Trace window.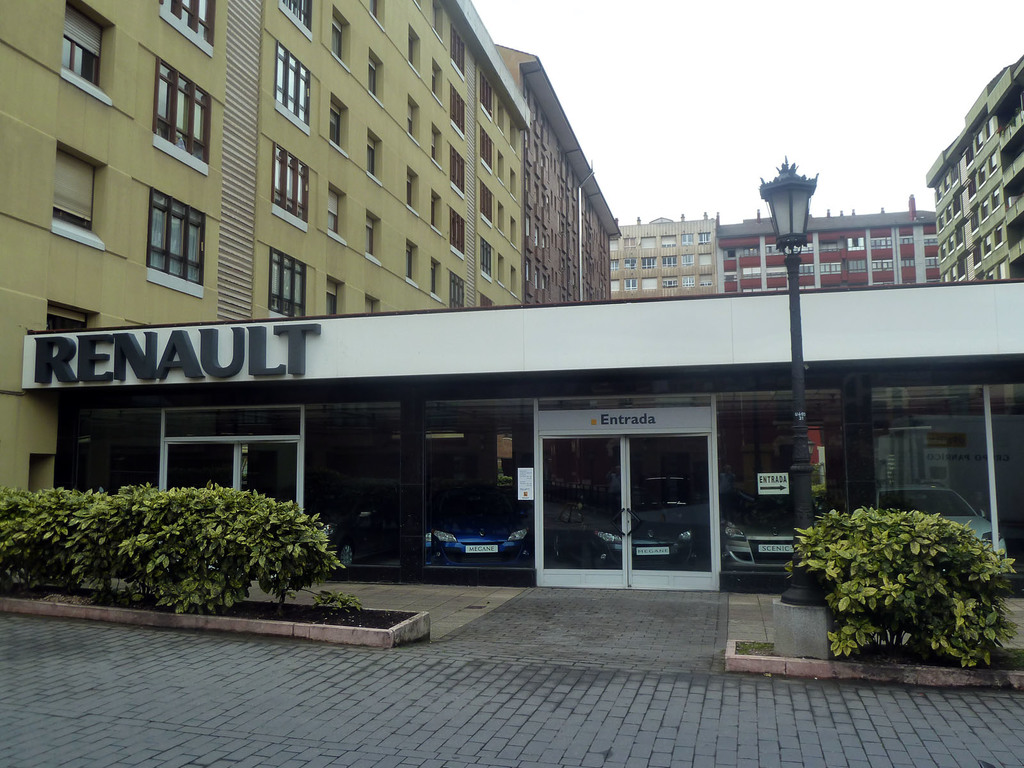
Traced to 257,237,314,319.
